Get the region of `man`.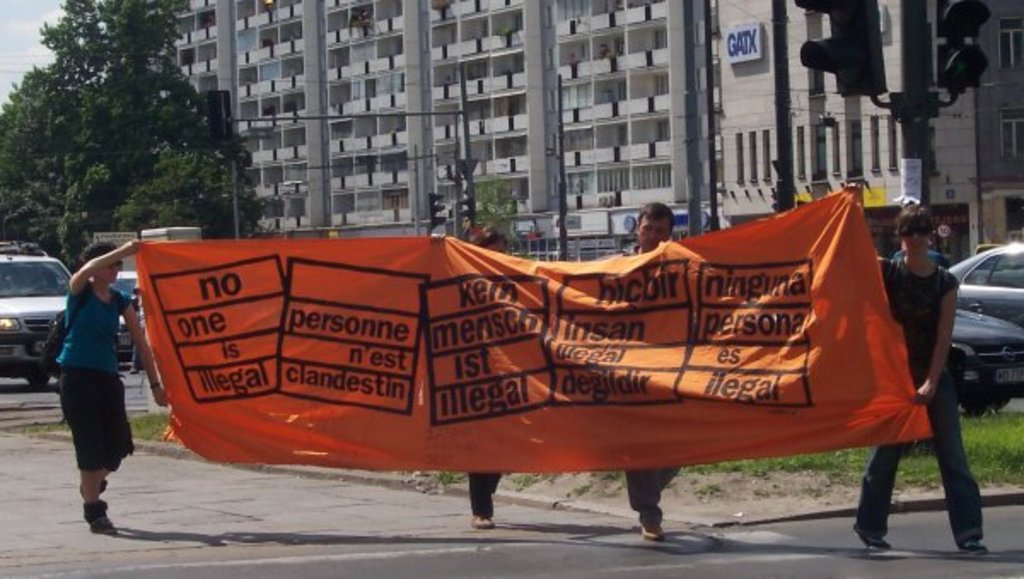
(604, 193, 701, 550).
